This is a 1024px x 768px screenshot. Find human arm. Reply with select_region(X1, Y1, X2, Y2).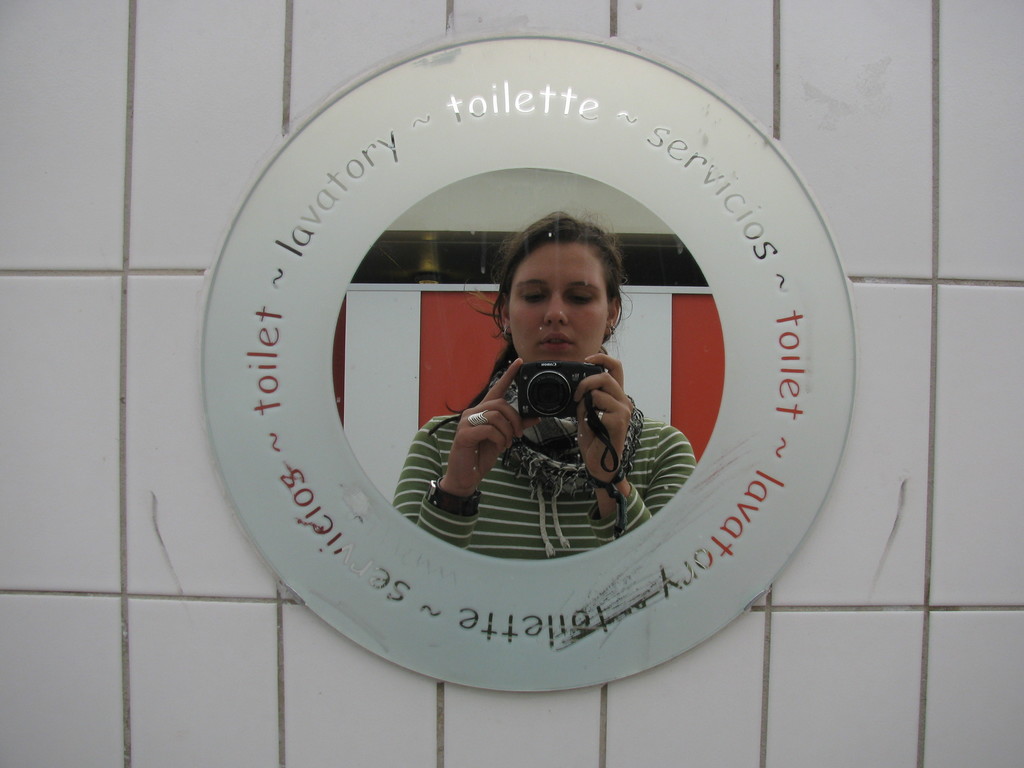
select_region(577, 353, 701, 550).
